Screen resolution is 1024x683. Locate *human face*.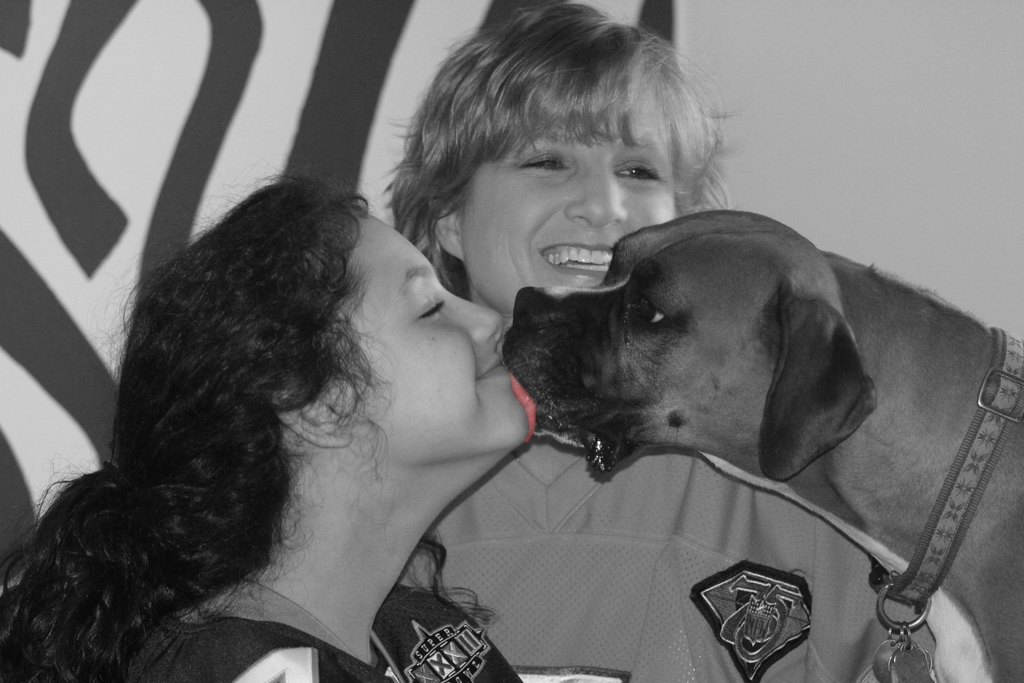
(461, 77, 675, 315).
